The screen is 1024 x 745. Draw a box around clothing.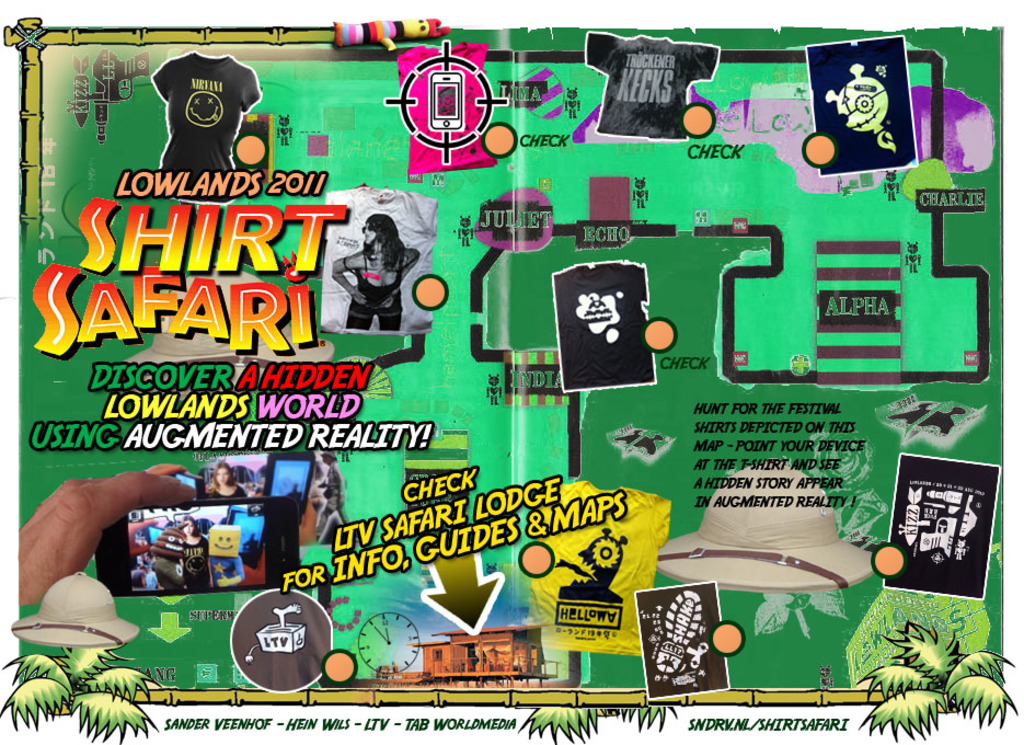
[left=585, top=28, right=722, bottom=149].
